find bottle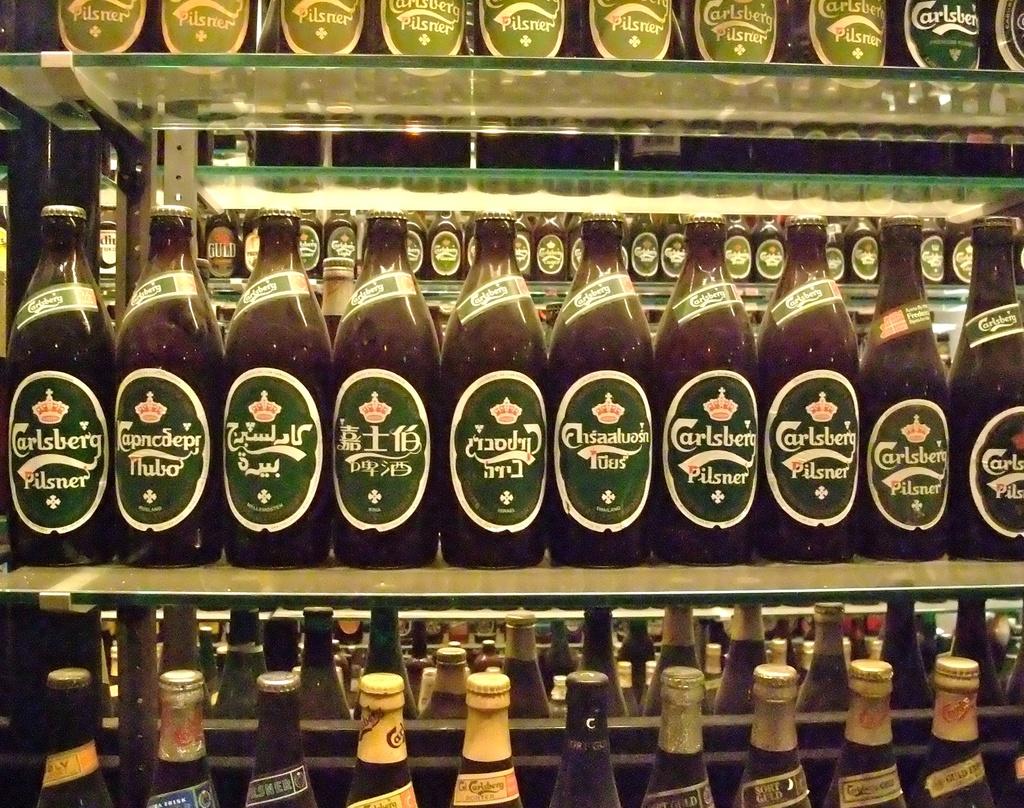
[392,617,414,646]
